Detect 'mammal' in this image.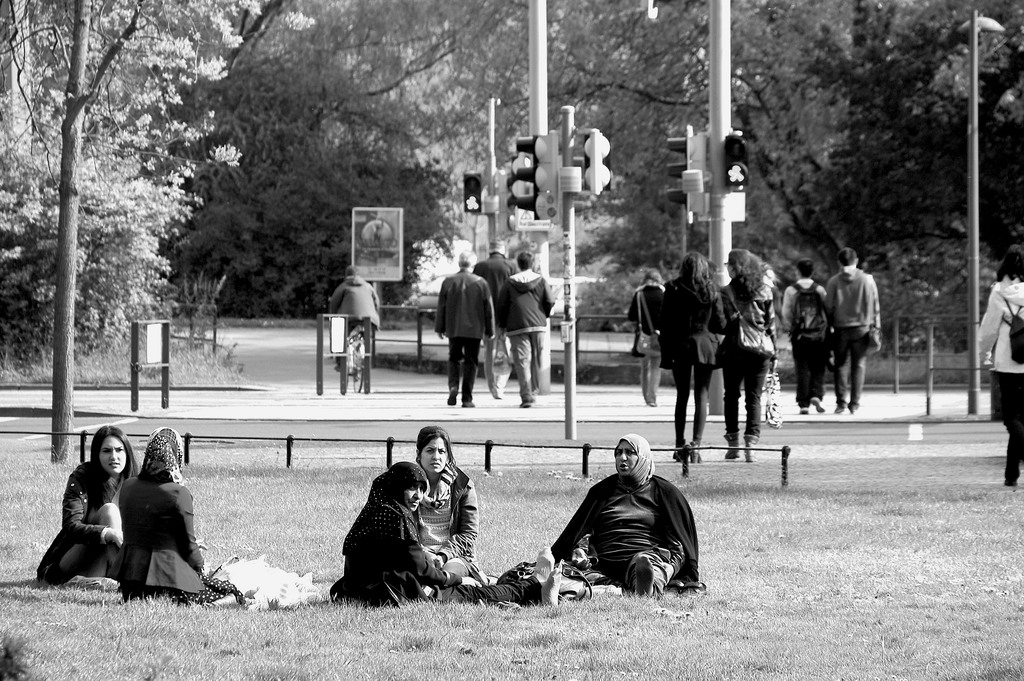
Detection: box=[471, 236, 518, 390].
